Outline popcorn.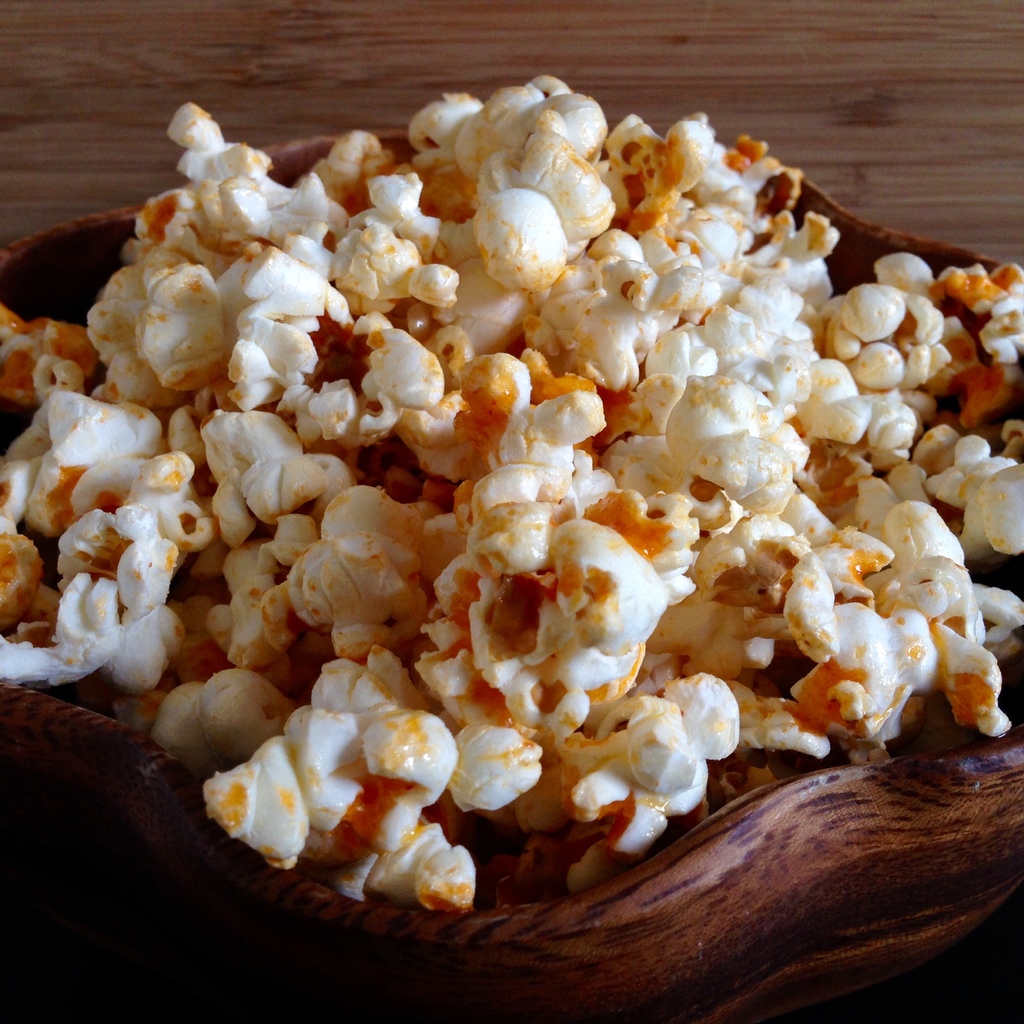
Outline: <box>0,69,1023,910</box>.
